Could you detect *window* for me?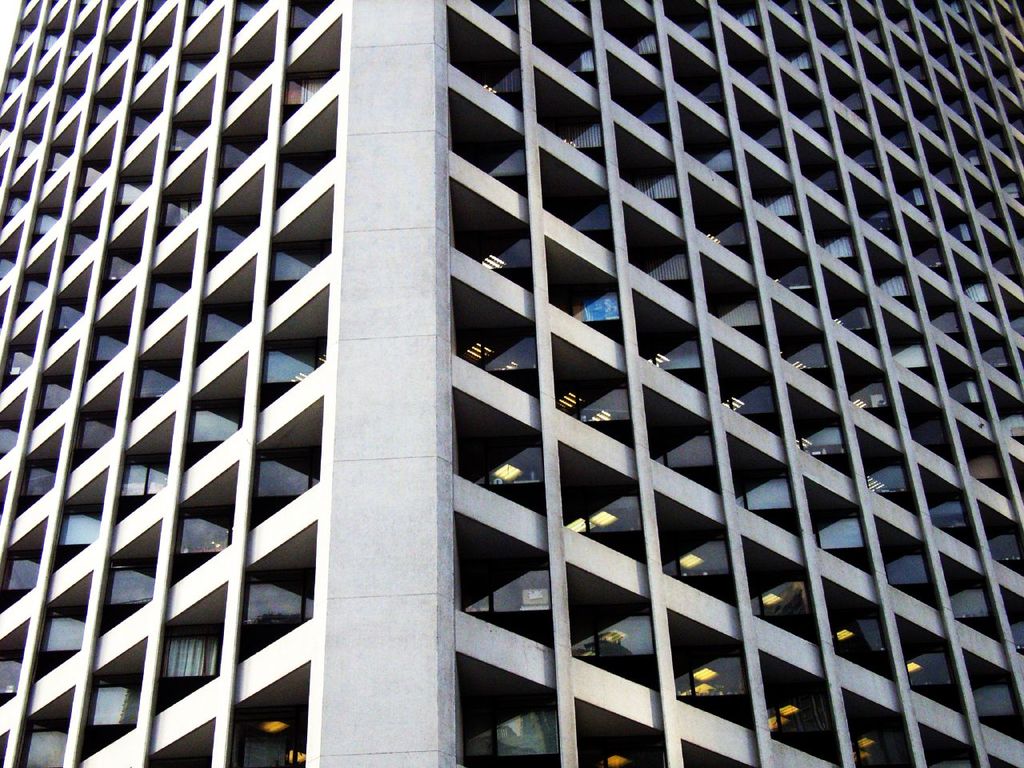
Detection result: bbox=(455, 558, 551, 614).
